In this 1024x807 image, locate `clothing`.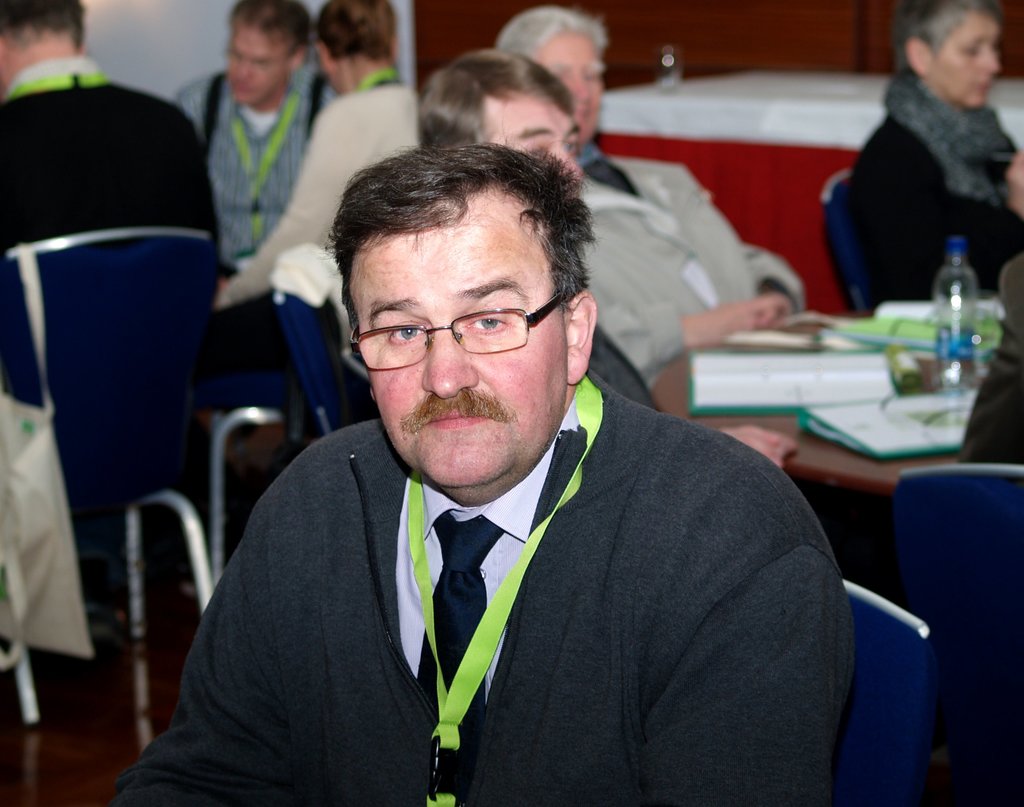
Bounding box: (170,60,349,264).
